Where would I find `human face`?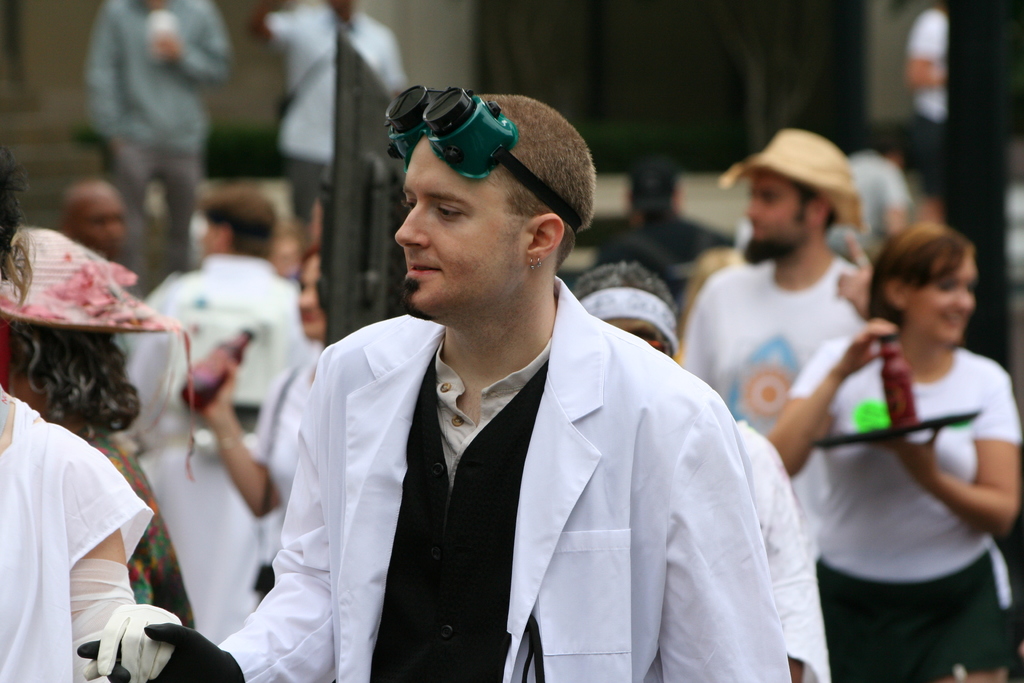
At 396,134,534,322.
